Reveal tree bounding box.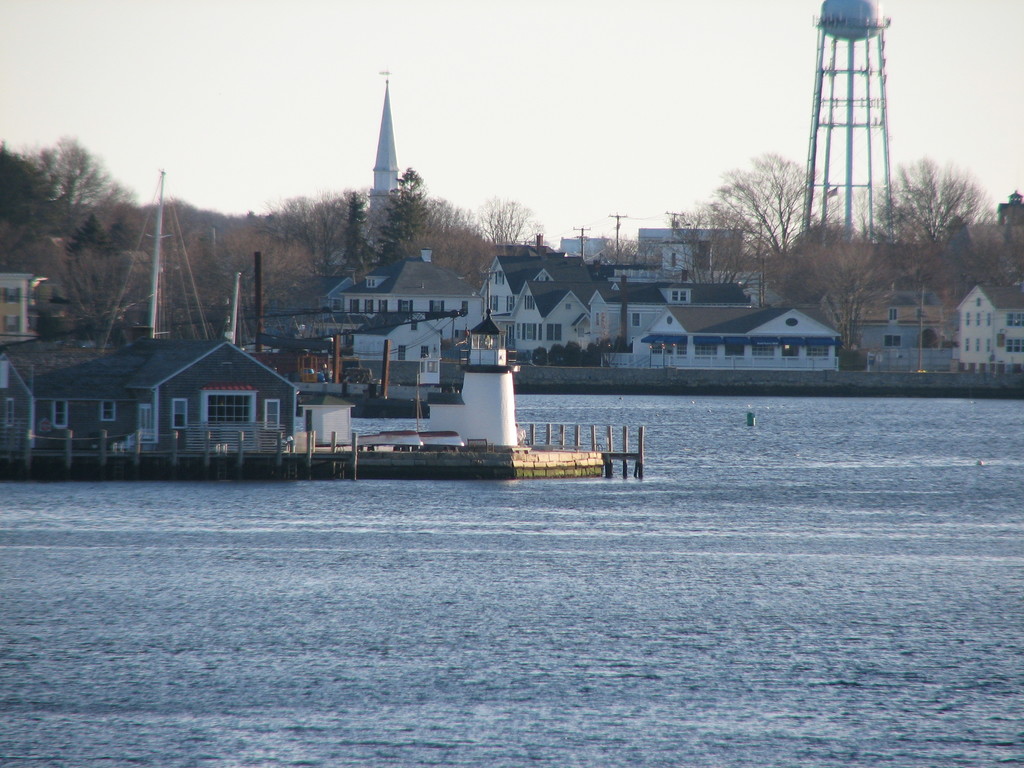
Revealed: (x1=866, y1=150, x2=986, y2=244).
